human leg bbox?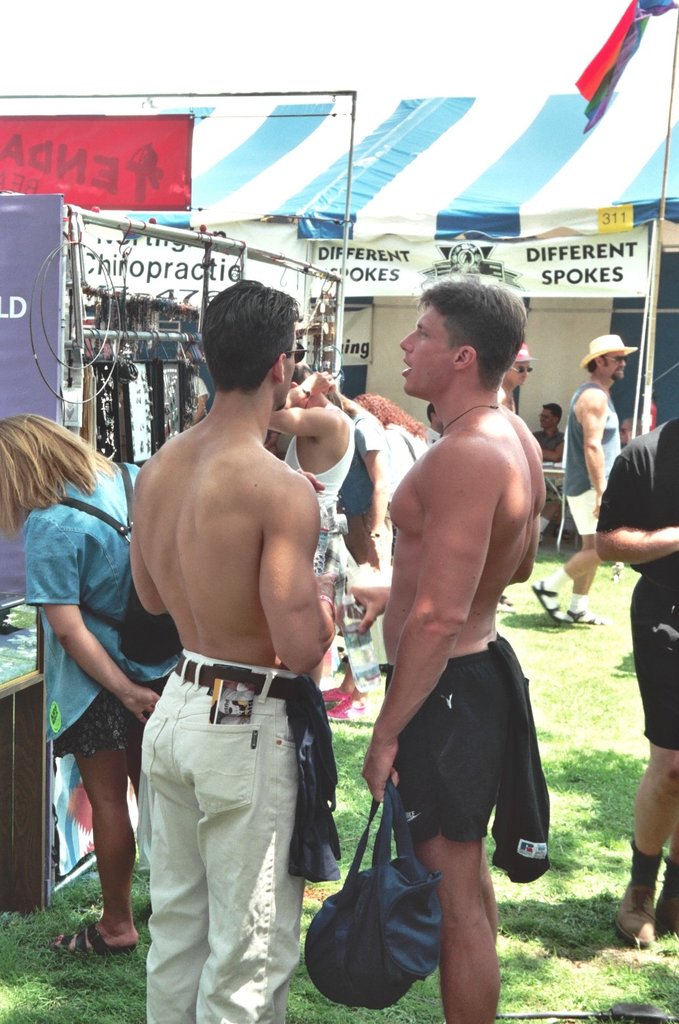
146, 656, 214, 1023
